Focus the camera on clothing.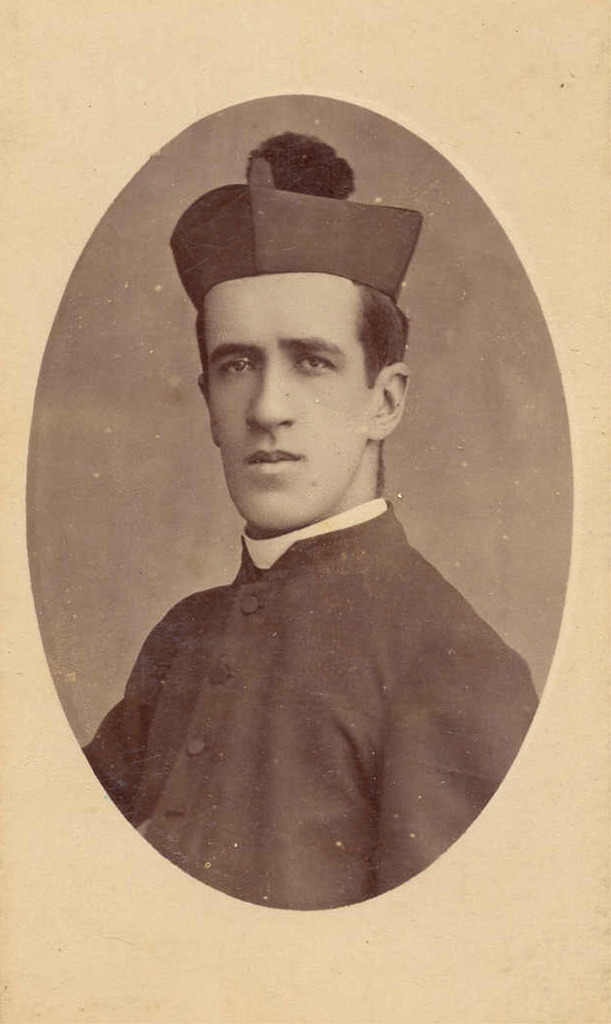
Focus region: 80, 505, 535, 910.
